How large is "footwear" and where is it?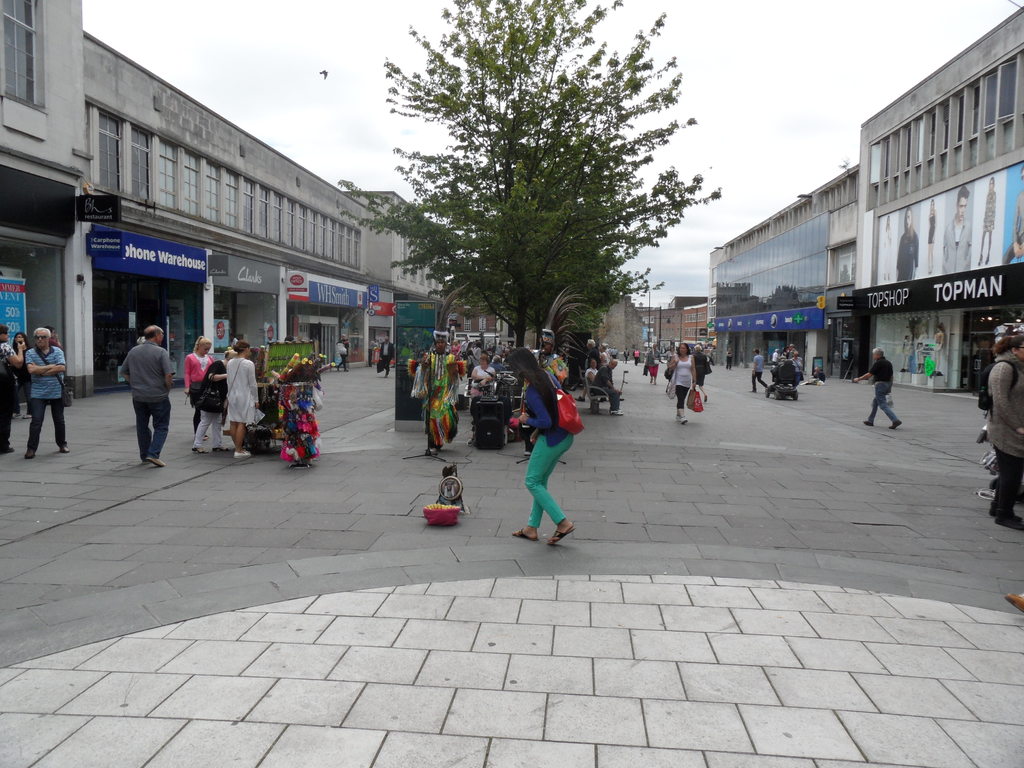
Bounding box: (left=144, top=454, right=168, bottom=471).
